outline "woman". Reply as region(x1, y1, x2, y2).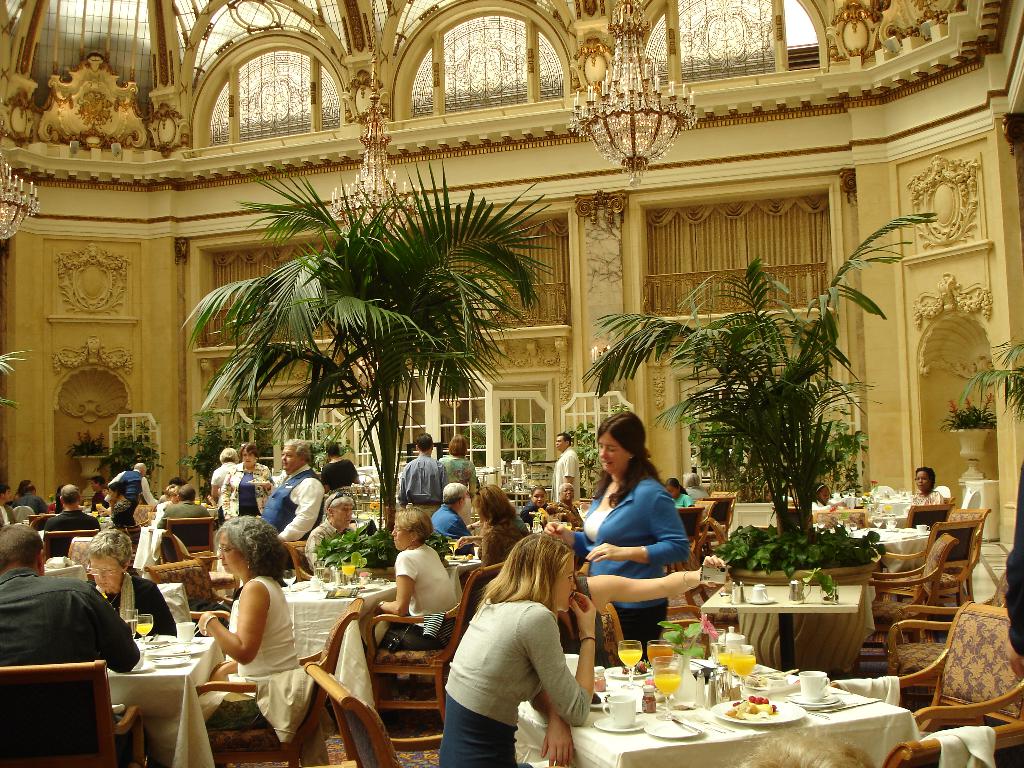
region(372, 504, 459, 657).
